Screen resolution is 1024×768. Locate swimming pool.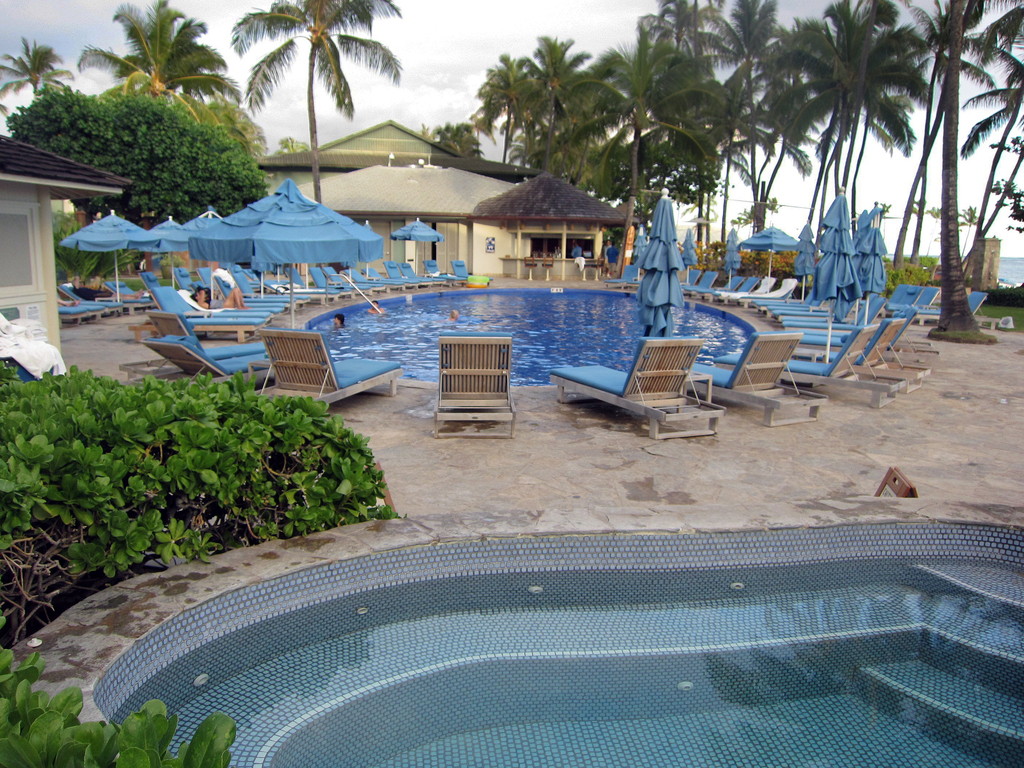
bbox(156, 275, 862, 449).
